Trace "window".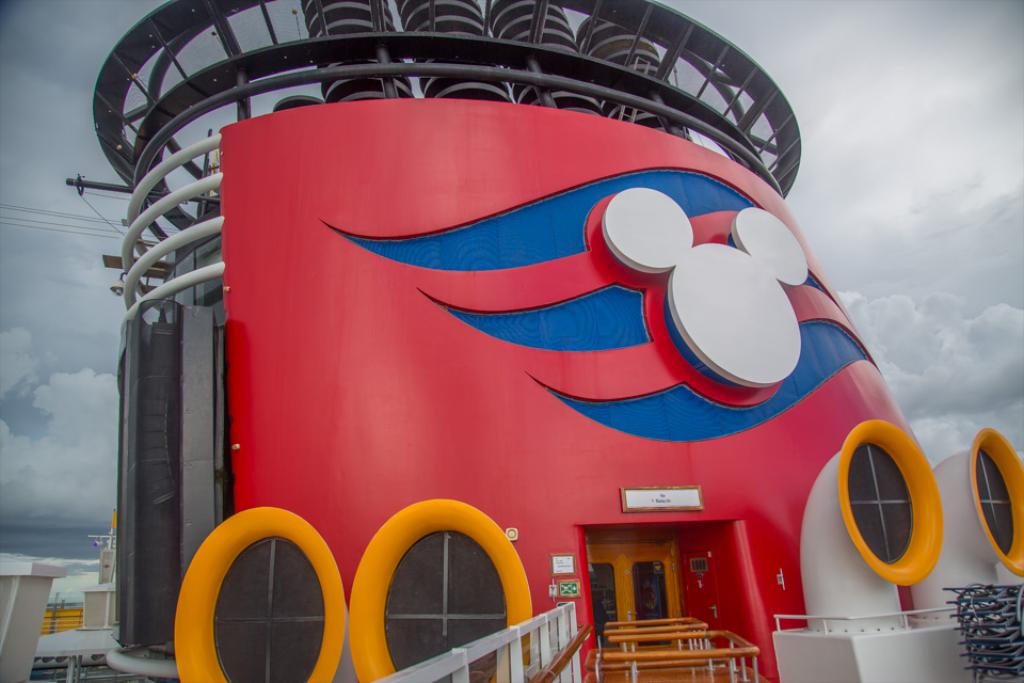
Traced to bbox(590, 561, 621, 646).
